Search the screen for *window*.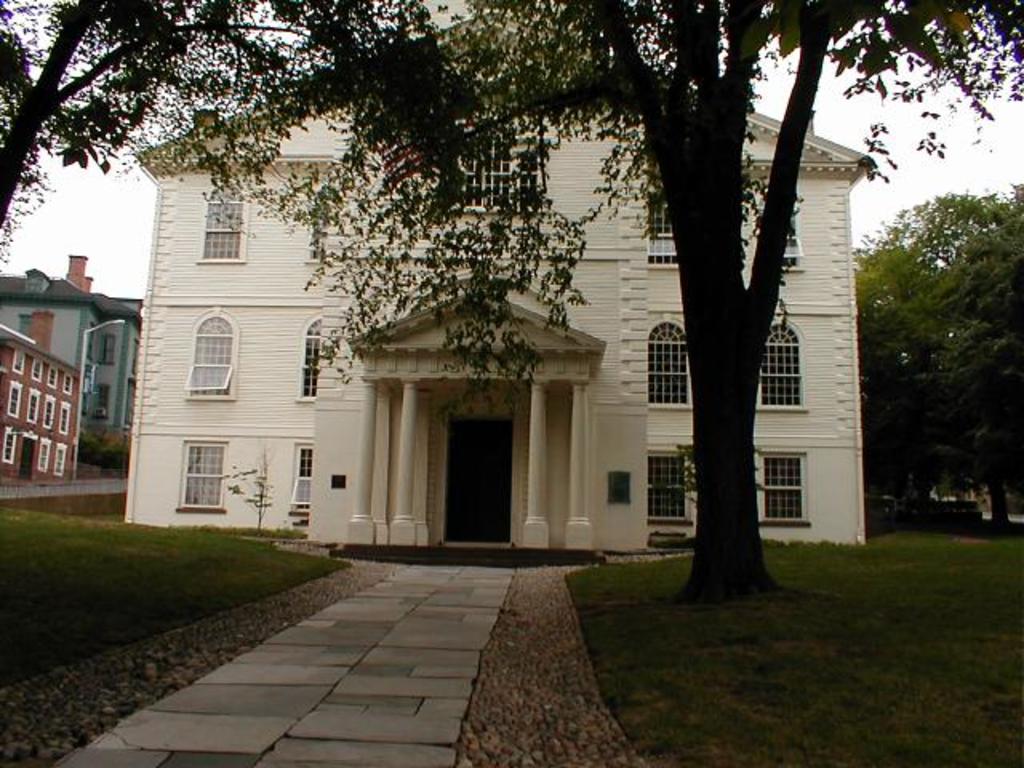
Found at [2,427,19,467].
